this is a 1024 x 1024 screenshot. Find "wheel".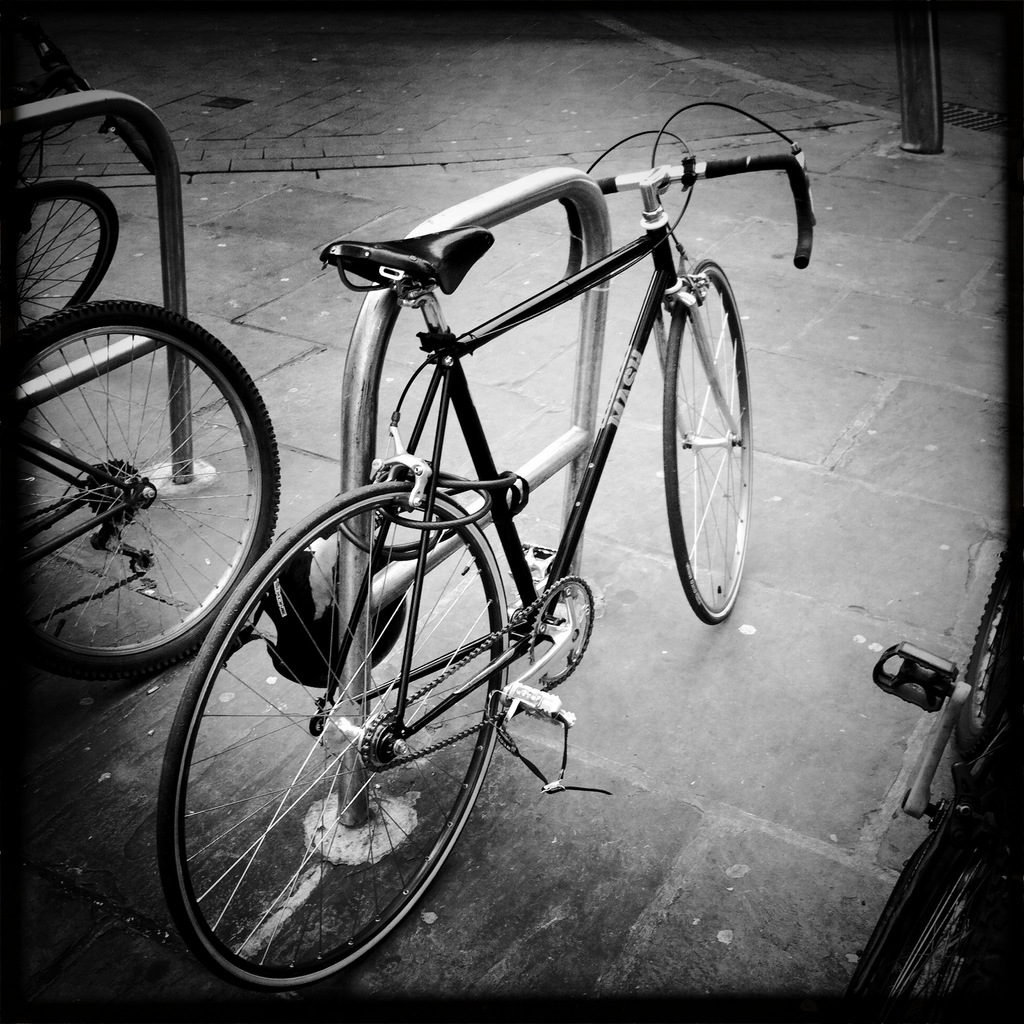
Bounding box: crop(662, 260, 748, 624).
